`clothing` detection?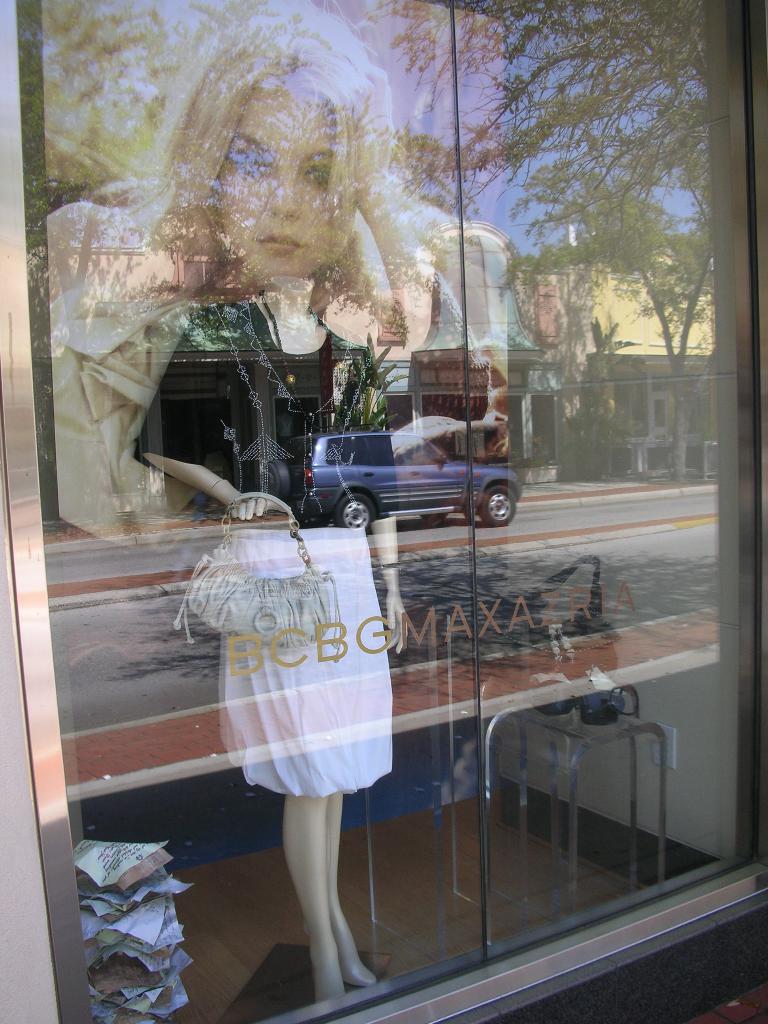
(left=189, top=536, right=405, bottom=788)
